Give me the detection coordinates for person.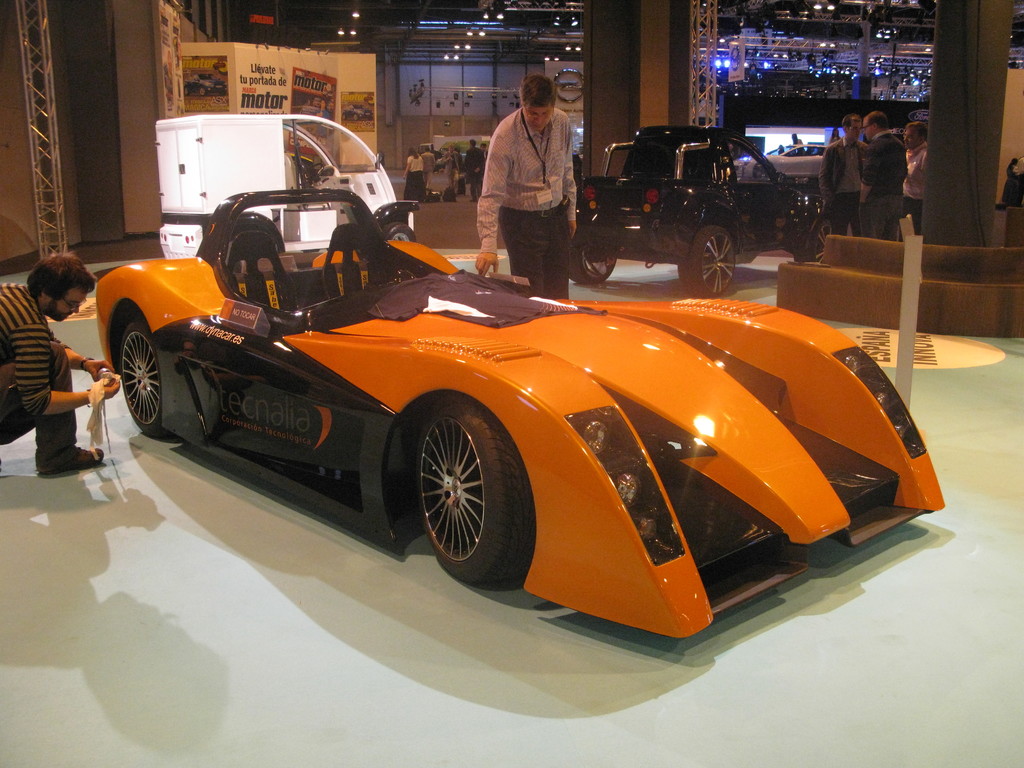
479, 140, 489, 177.
